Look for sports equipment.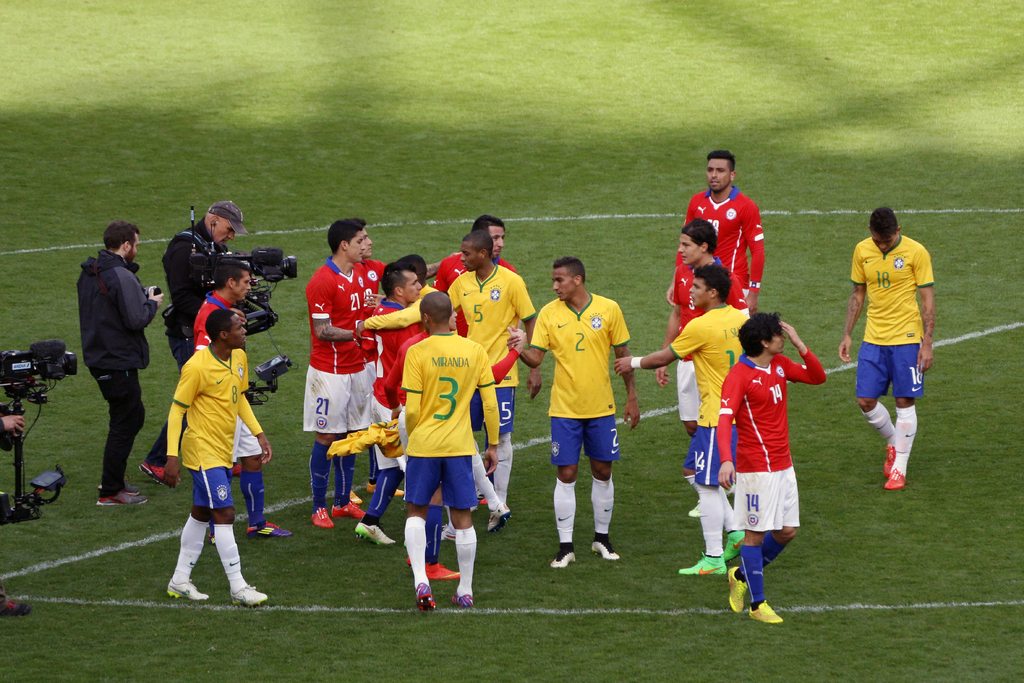
Found: crop(748, 598, 782, 623).
